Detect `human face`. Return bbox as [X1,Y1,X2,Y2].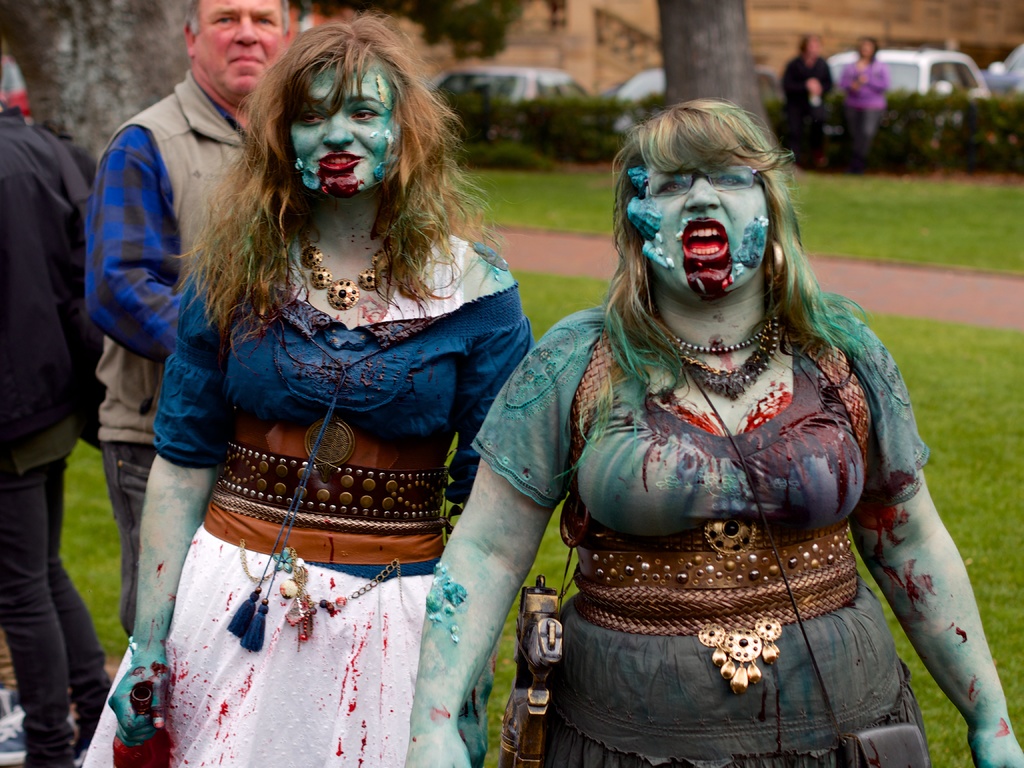
[197,0,286,92].
